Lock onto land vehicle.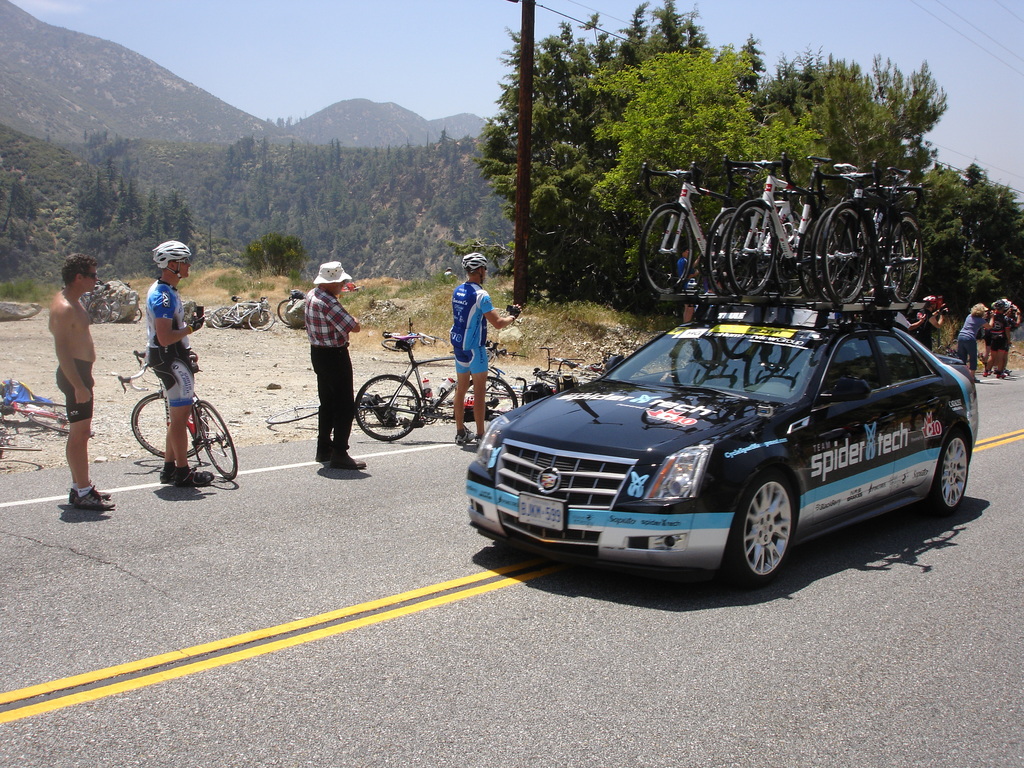
Locked: {"left": 113, "top": 348, "right": 238, "bottom": 479}.
